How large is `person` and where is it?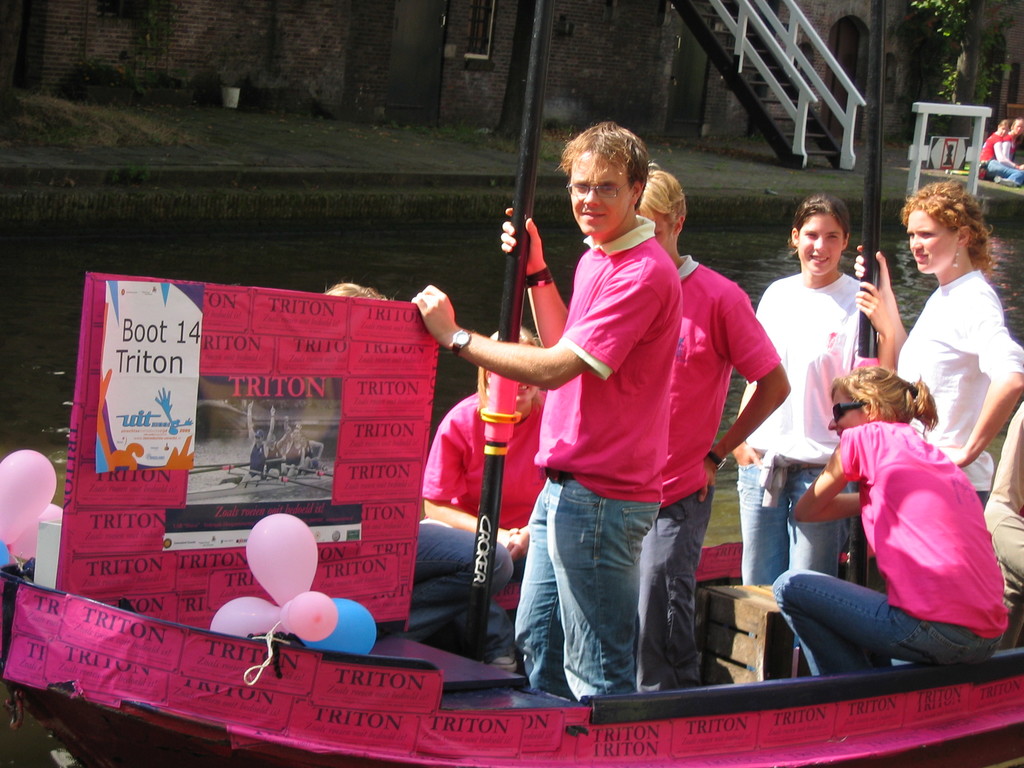
Bounding box: <region>765, 360, 1011, 678</region>.
